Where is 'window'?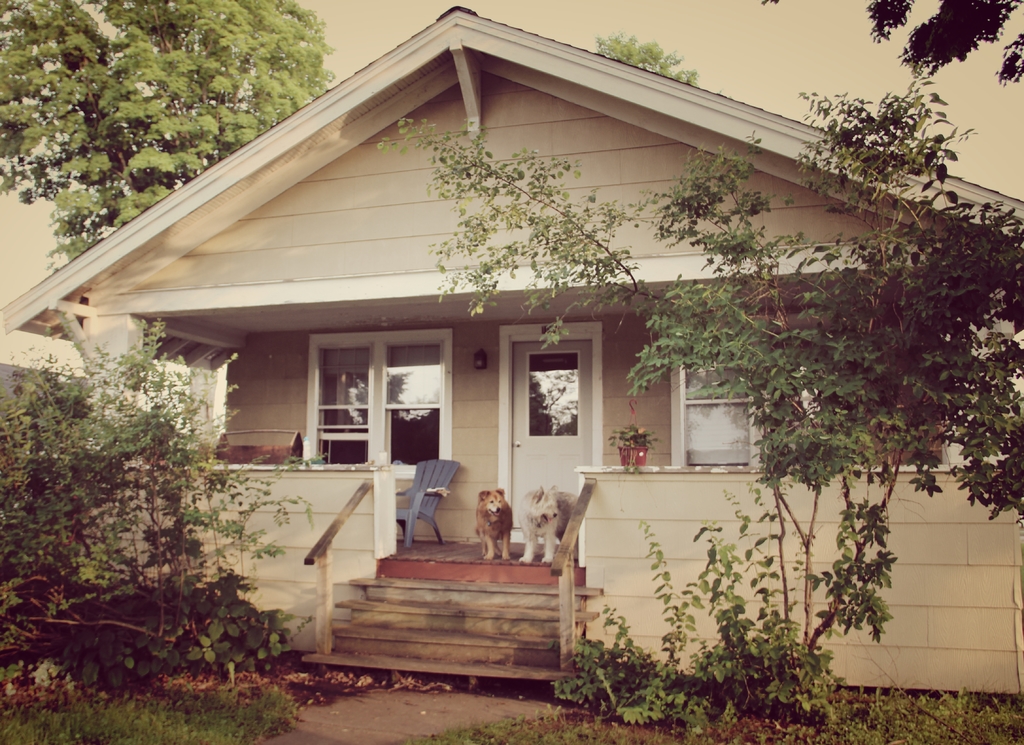
x1=666, y1=324, x2=819, y2=469.
